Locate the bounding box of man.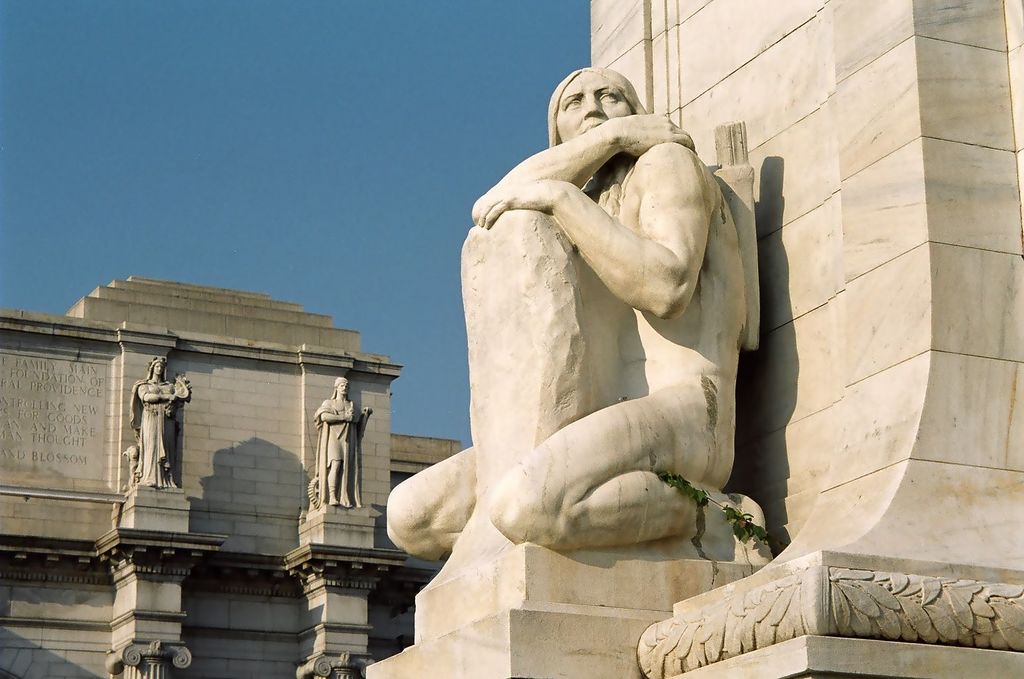
Bounding box: (321, 379, 374, 509).
